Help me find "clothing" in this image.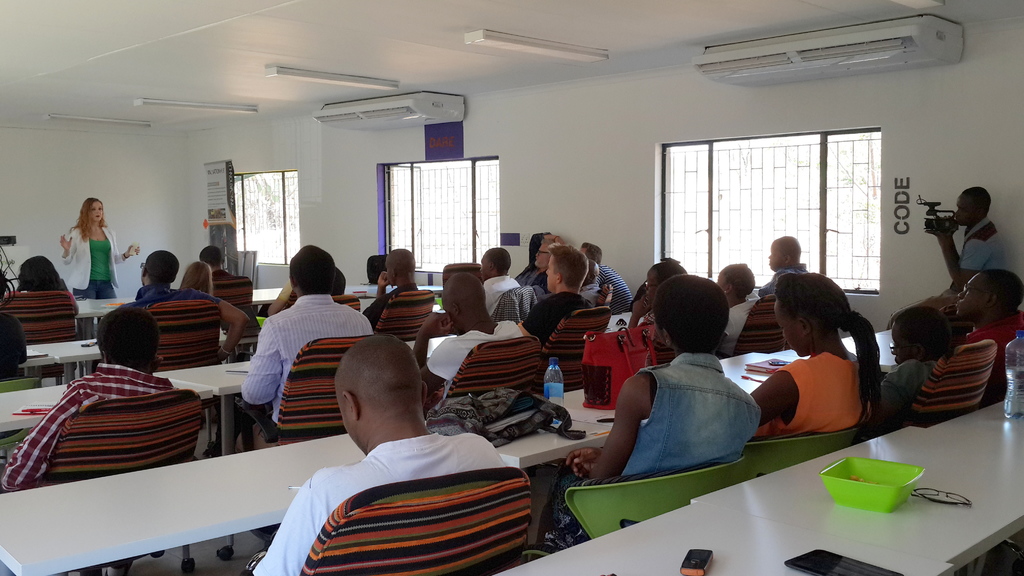
Found it: <box>364,283,419,329</box>.
